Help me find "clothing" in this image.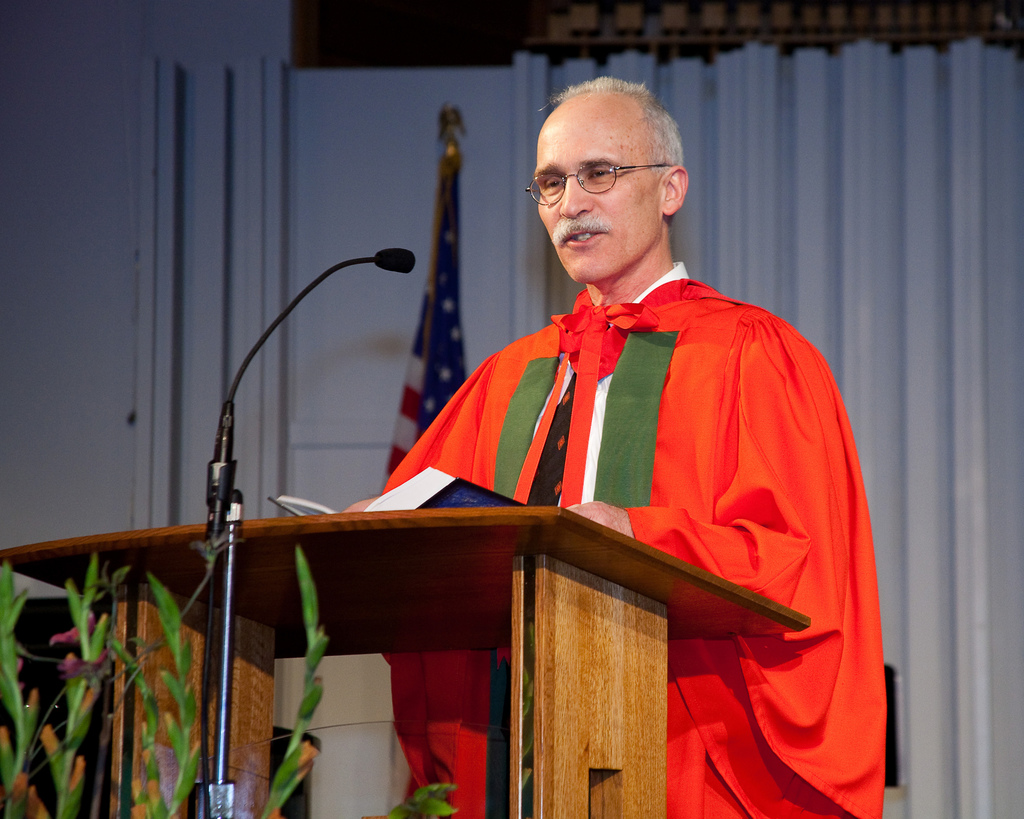
Found it: Rect(315, 264, 889, 818).
